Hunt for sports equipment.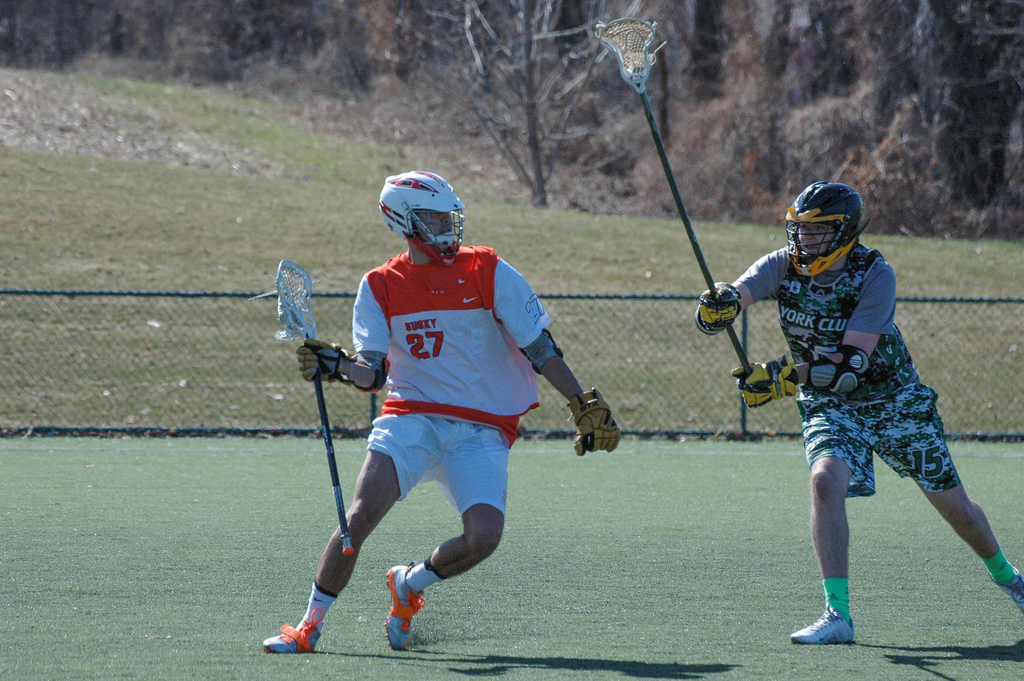
Hunted down at bbox(299, 340, 349, 384).
